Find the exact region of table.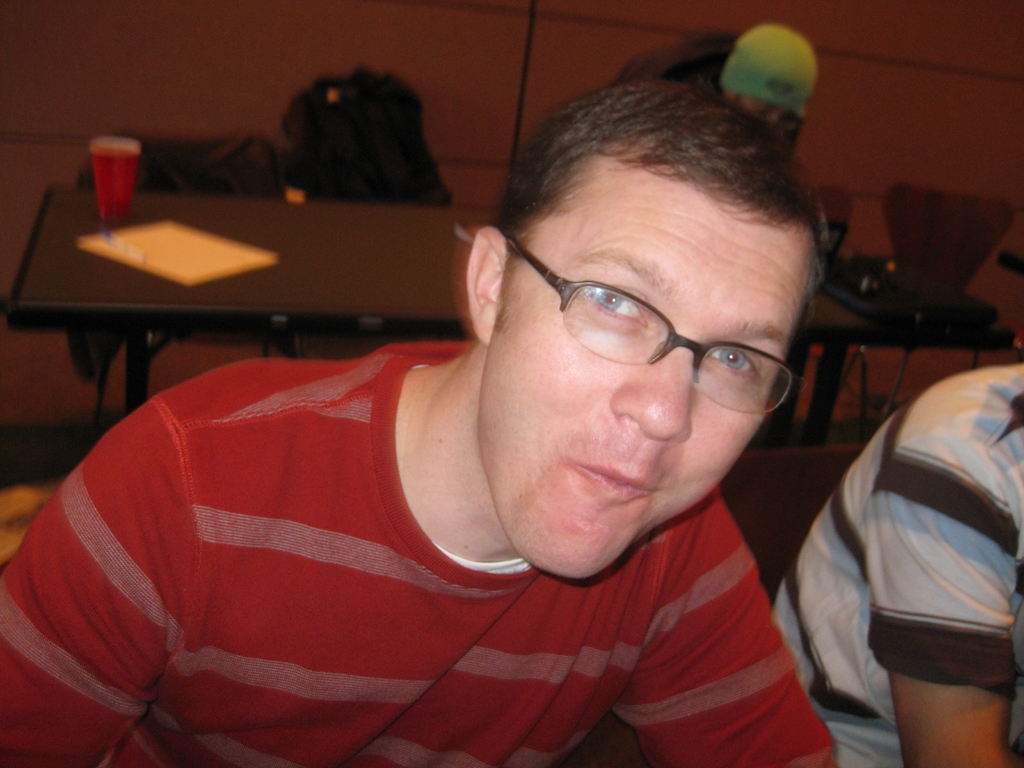
Exact region: (left=792, top=197, right=1023, bottom=461).
